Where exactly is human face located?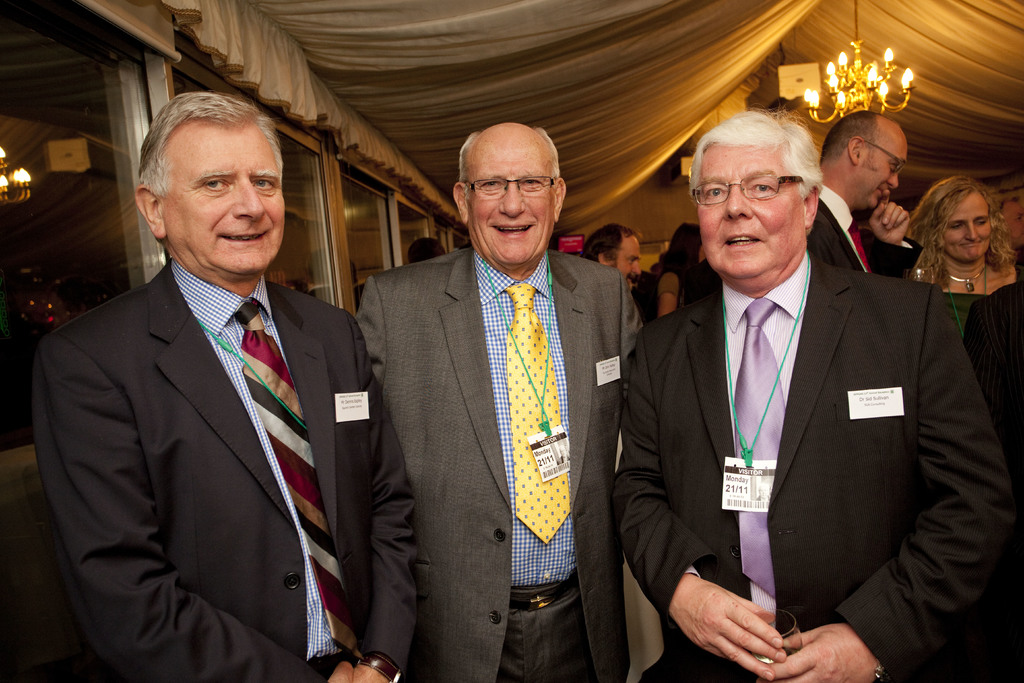
Its bounding box is detection(456, 128, 553, 255).
